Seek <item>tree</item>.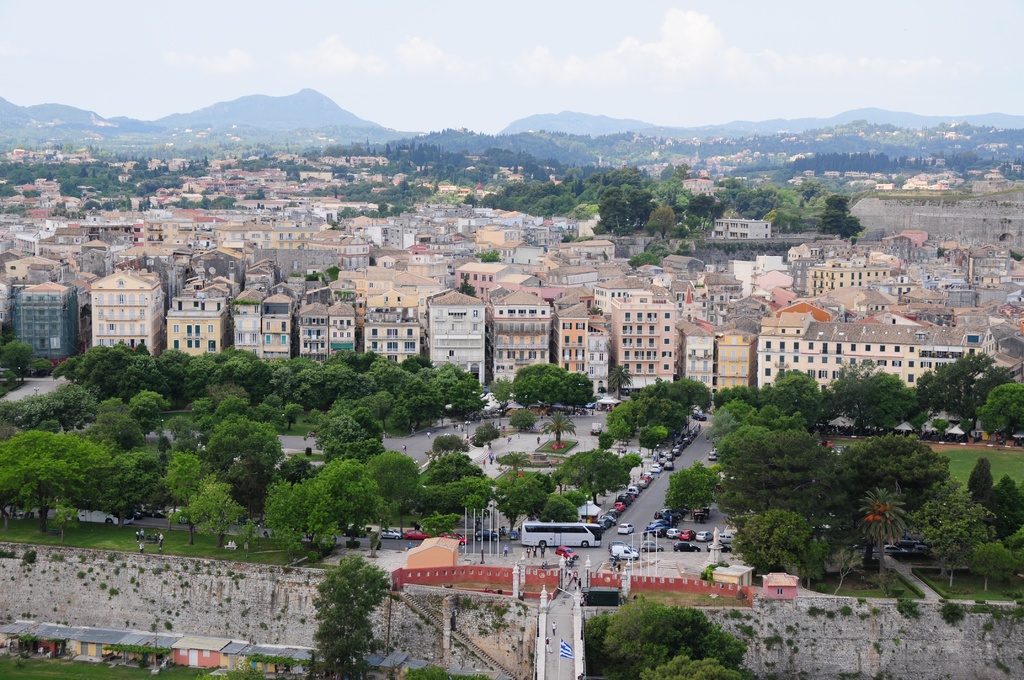
(514, 378, 538, 411).
